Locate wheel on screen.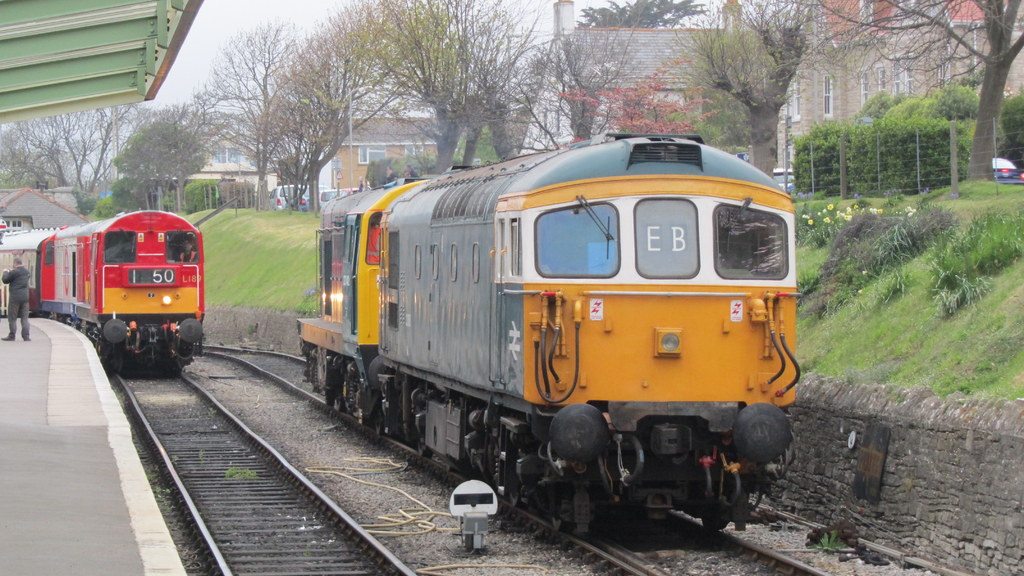
On screen at BBox(509, 481, 527, 509).
